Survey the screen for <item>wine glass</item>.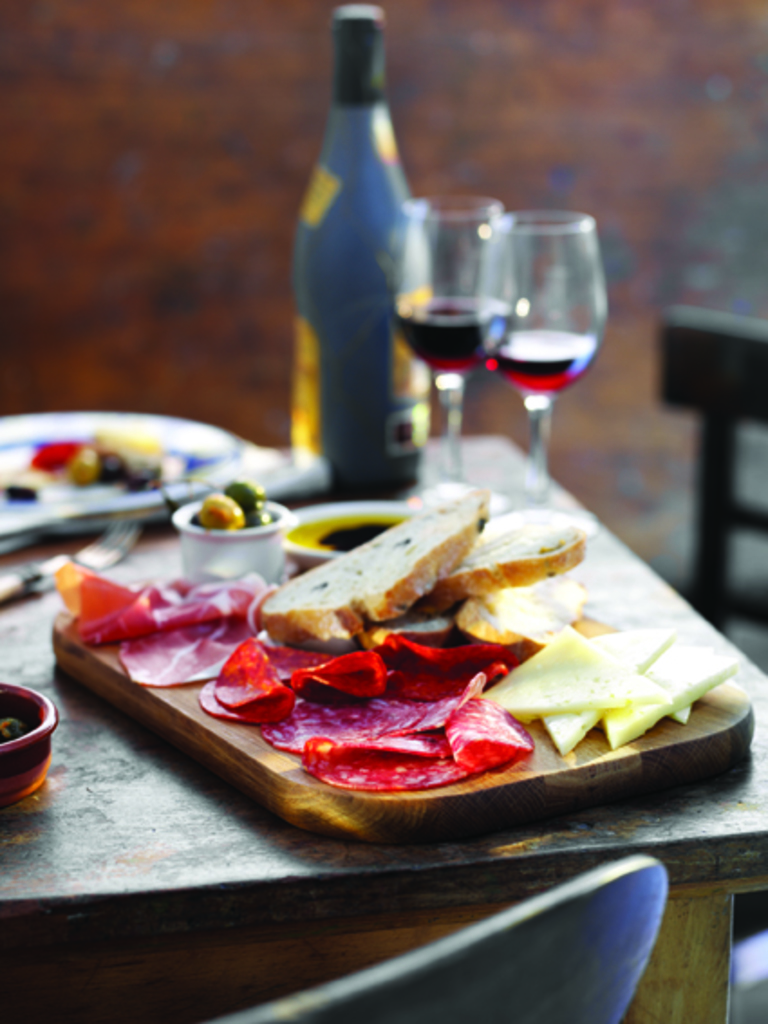
Survey found: region(479, 197, 607, 464).
